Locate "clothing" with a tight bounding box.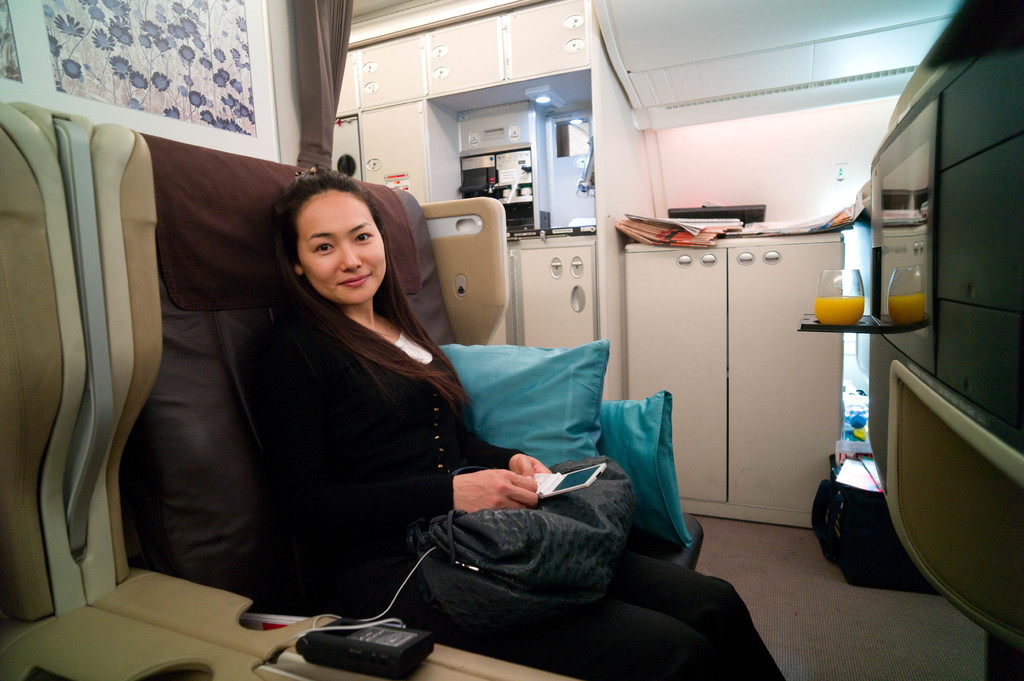
(left=245, top=163, right=816, bottom=680).
